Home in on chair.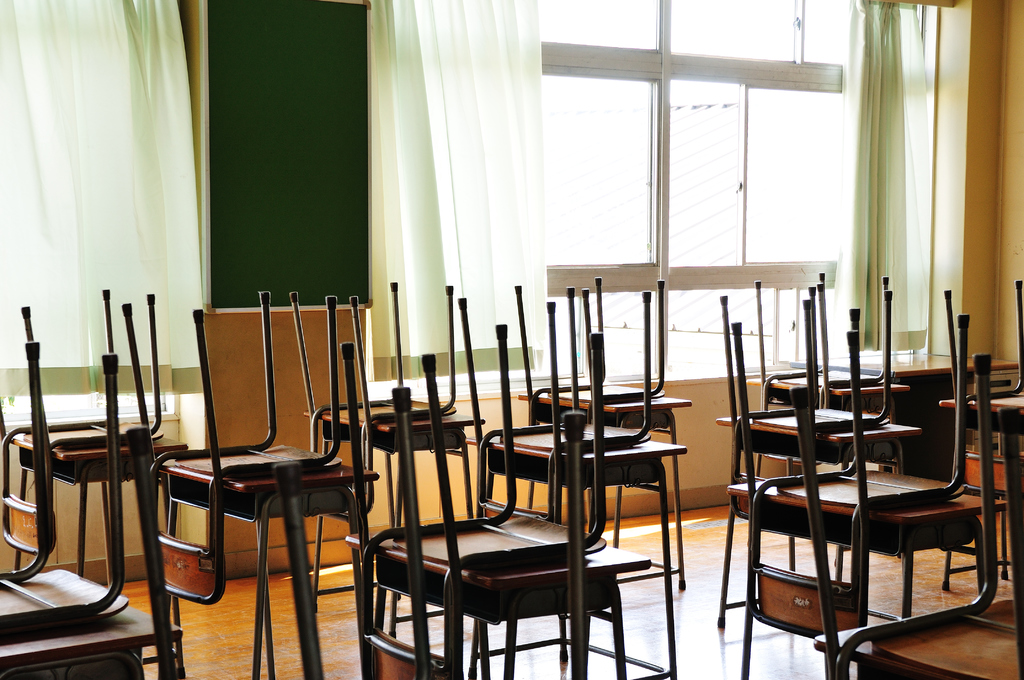
Homed in at (152,292,364,613).
